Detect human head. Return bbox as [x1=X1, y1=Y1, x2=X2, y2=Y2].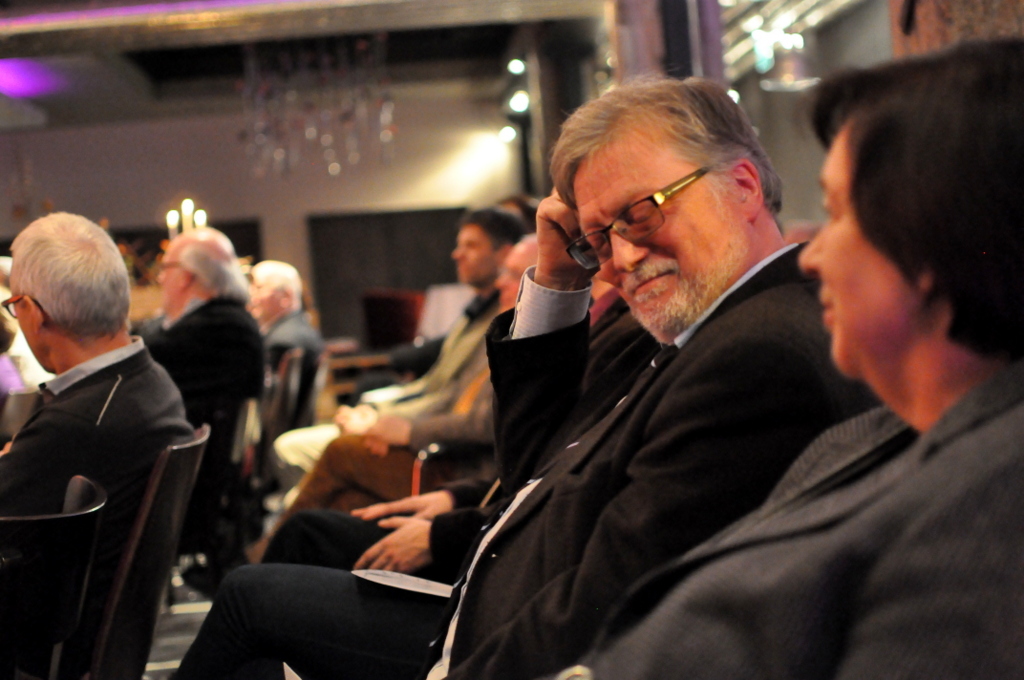
[x1=158, y1=226, x2=231, y2=304].
